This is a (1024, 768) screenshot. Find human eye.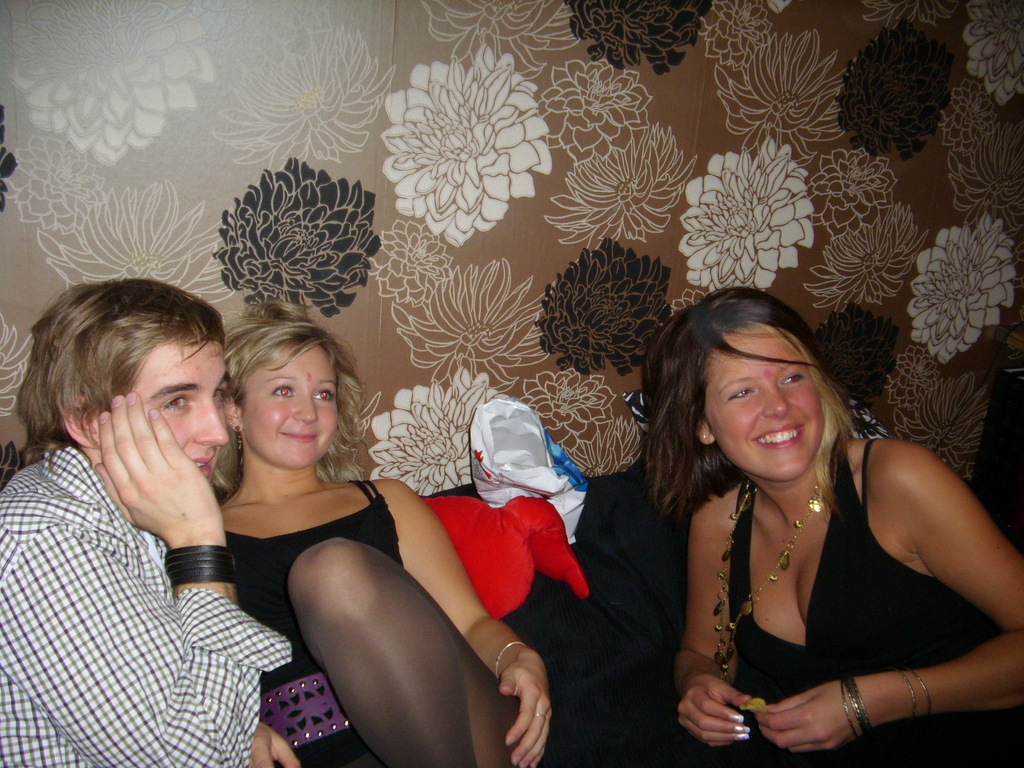
Bounding box: 311, 384, 336, 406.
